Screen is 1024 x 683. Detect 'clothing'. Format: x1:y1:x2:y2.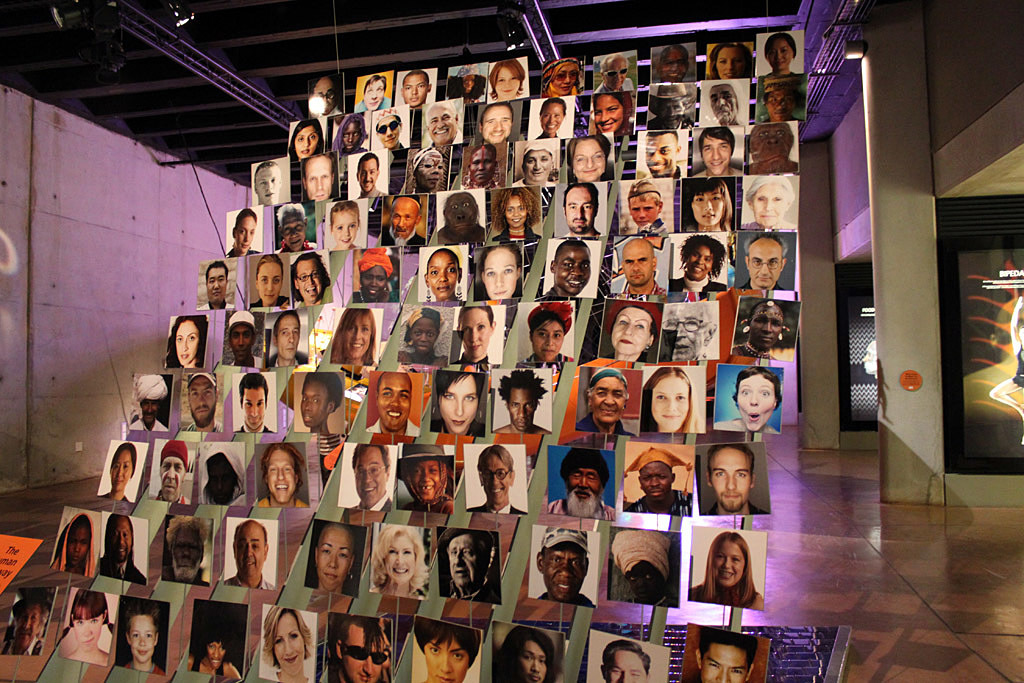
0:637:44:655.
